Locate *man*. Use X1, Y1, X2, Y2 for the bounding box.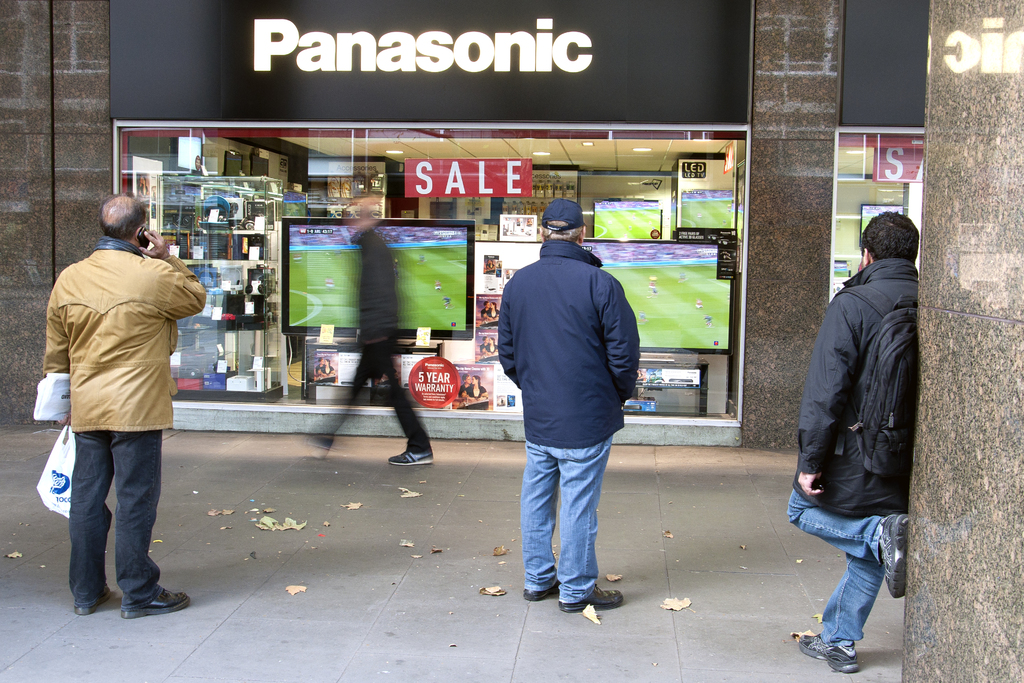
499, 192, 655, 618.
